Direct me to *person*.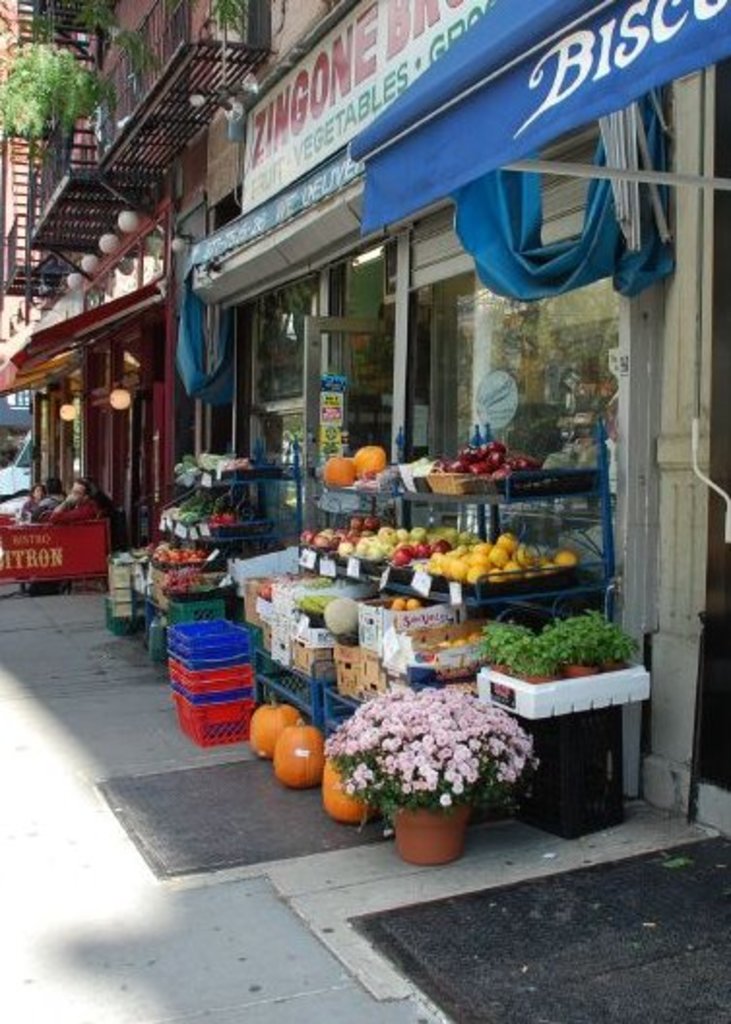
Direction: 19,483,50,522.
